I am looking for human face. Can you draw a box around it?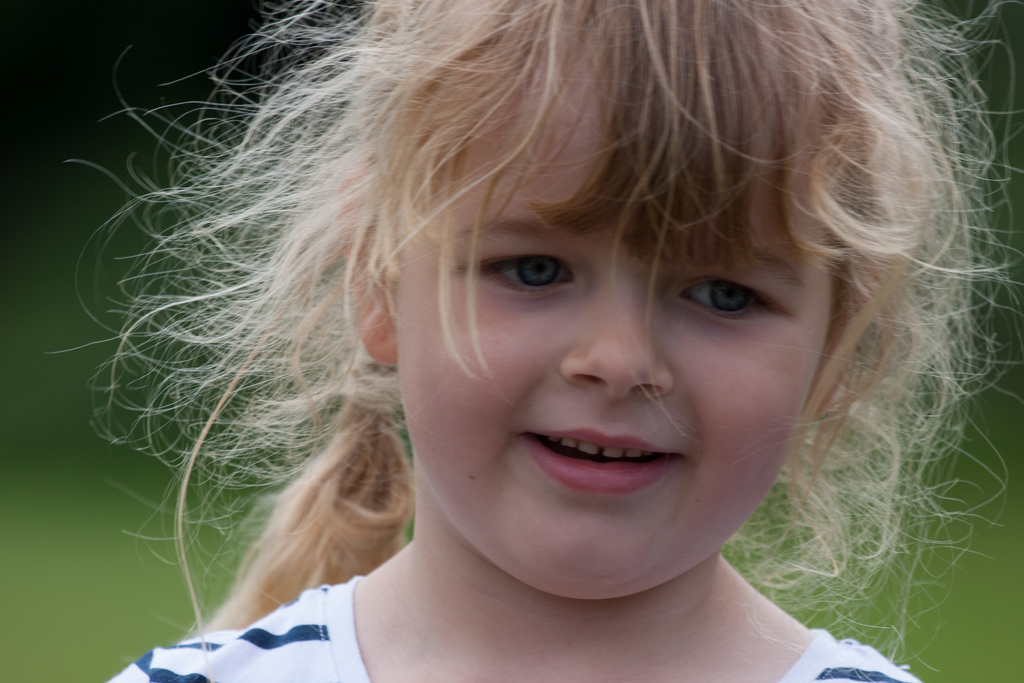
Sure, the bounding box is detection(393, 49, 829, 600).
